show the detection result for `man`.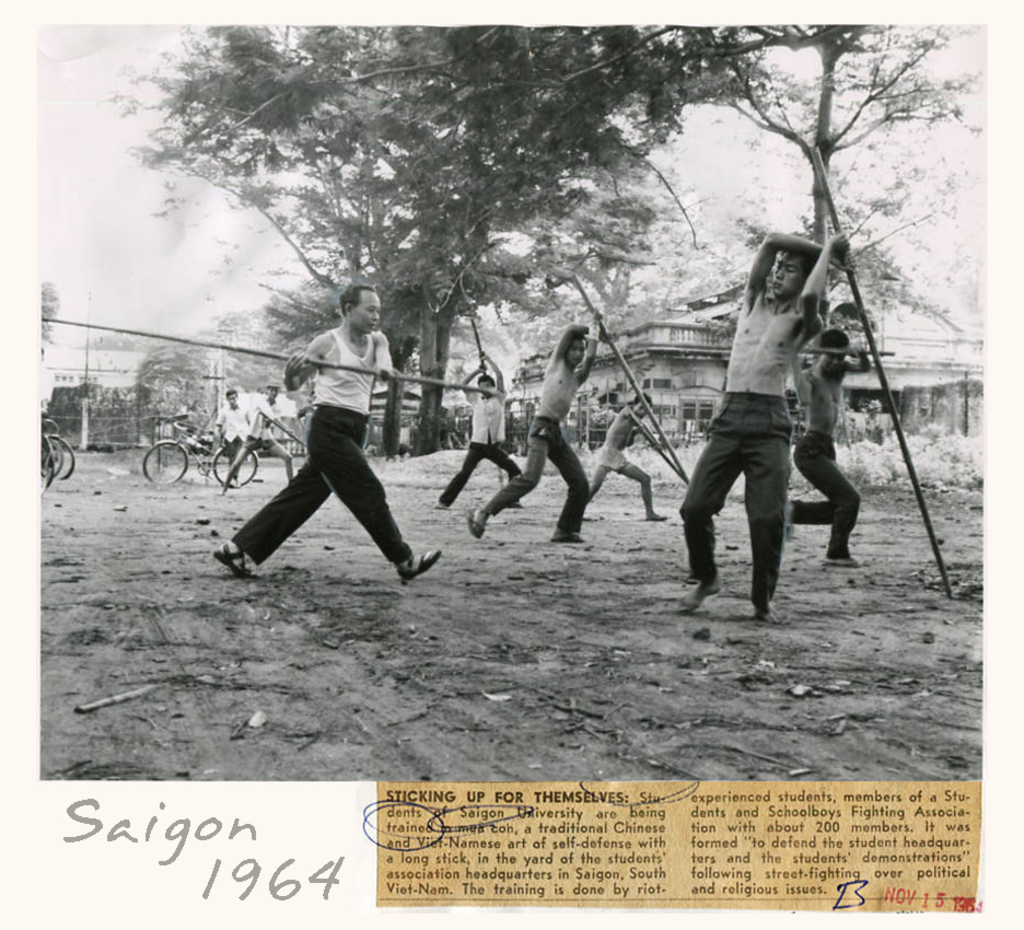
rect(781, 328, 860, 571).
